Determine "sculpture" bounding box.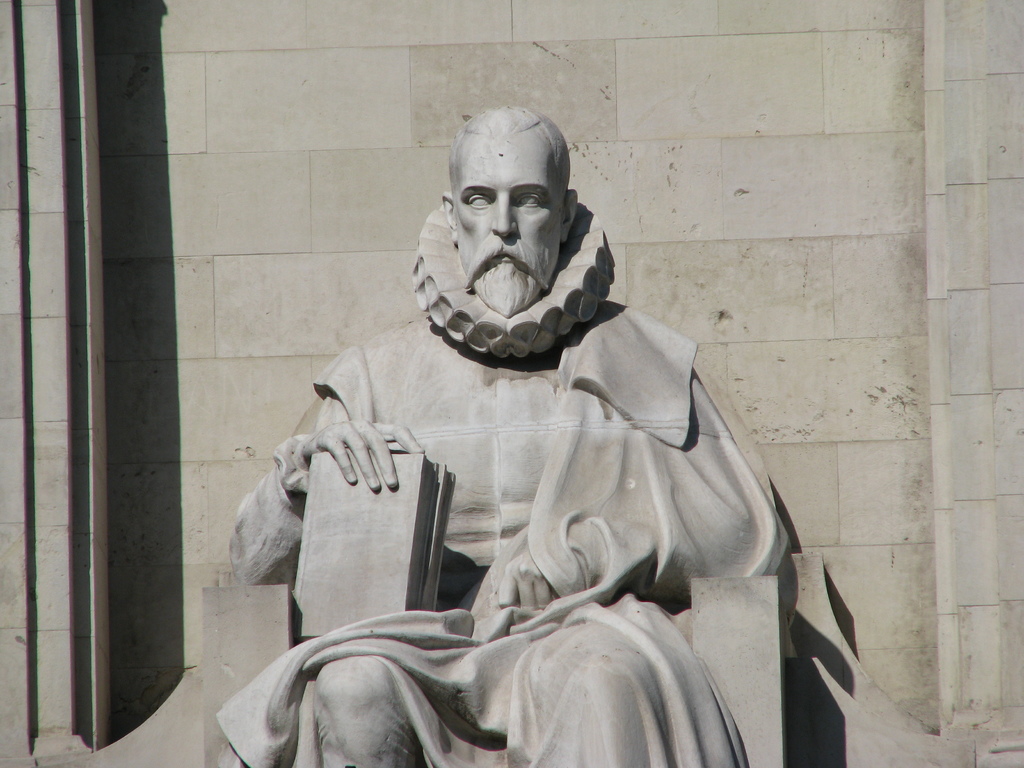
Determined: <region>222, 83, 983, 767</region>.
